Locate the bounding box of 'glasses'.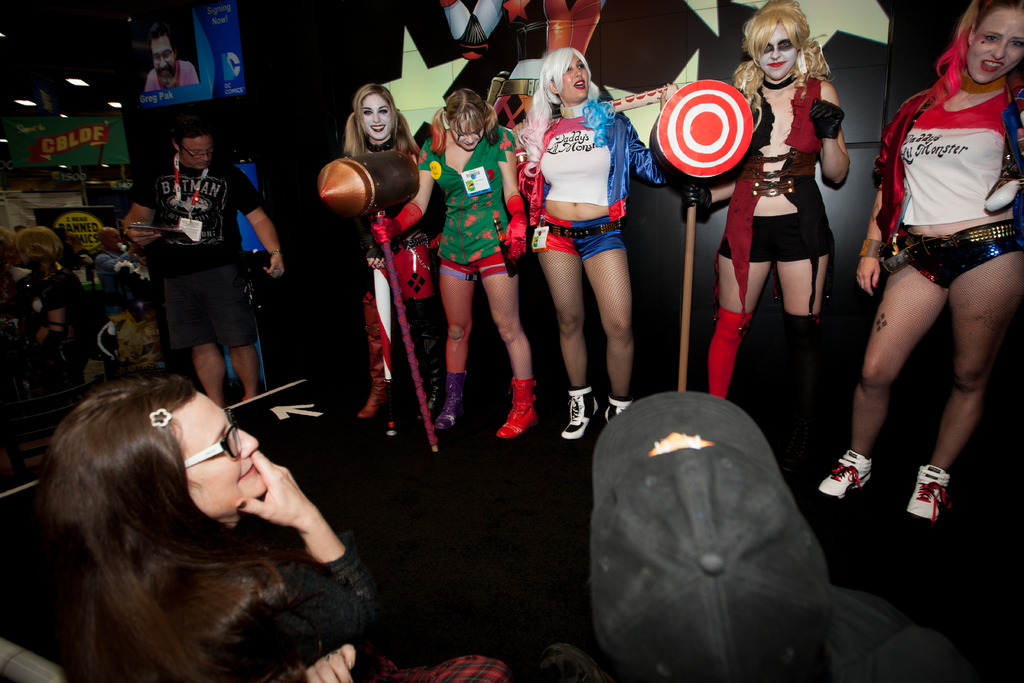
Bounding box: 181:147:217:163.
